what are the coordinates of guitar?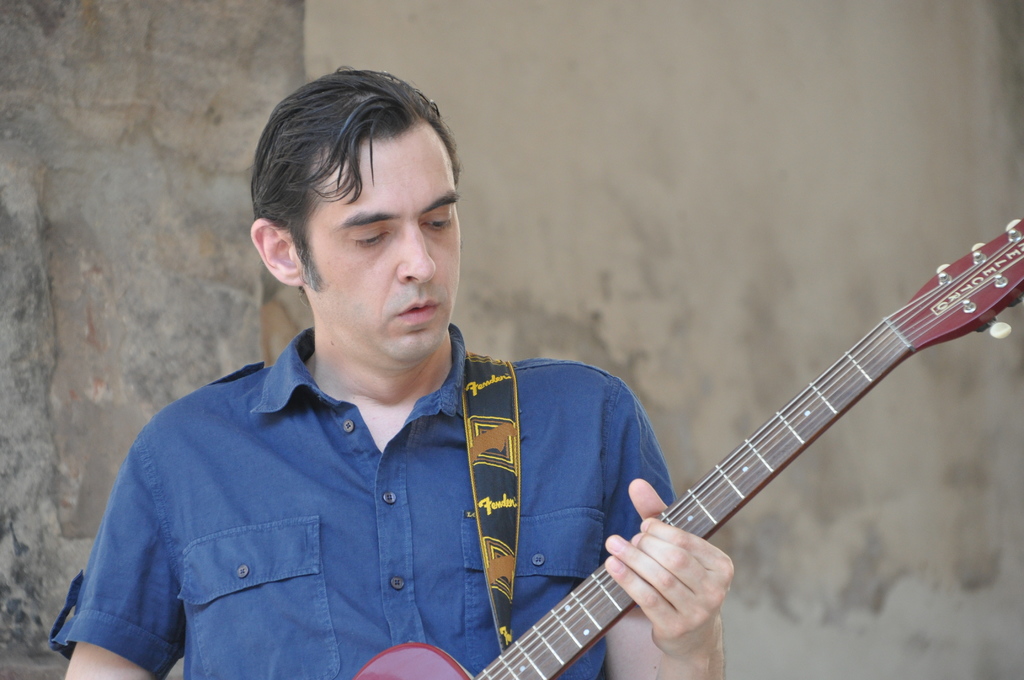
381/200/1020/679.
